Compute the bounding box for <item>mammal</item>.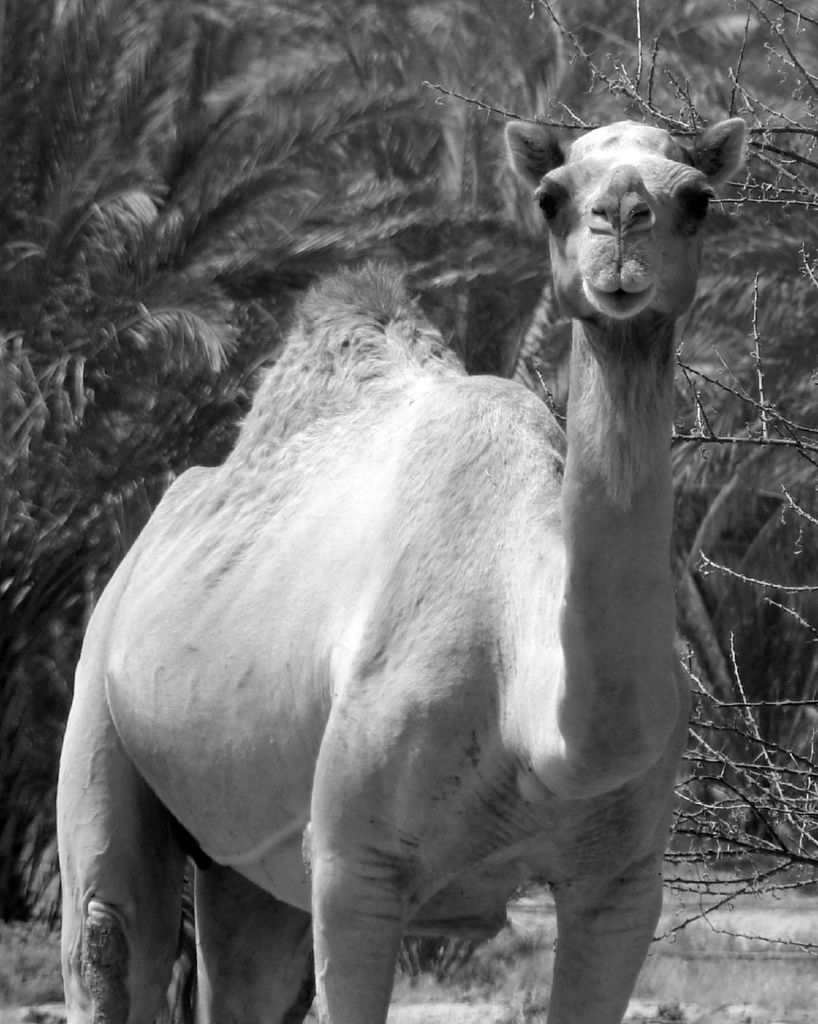
region(35, 168, 770, 1011).
